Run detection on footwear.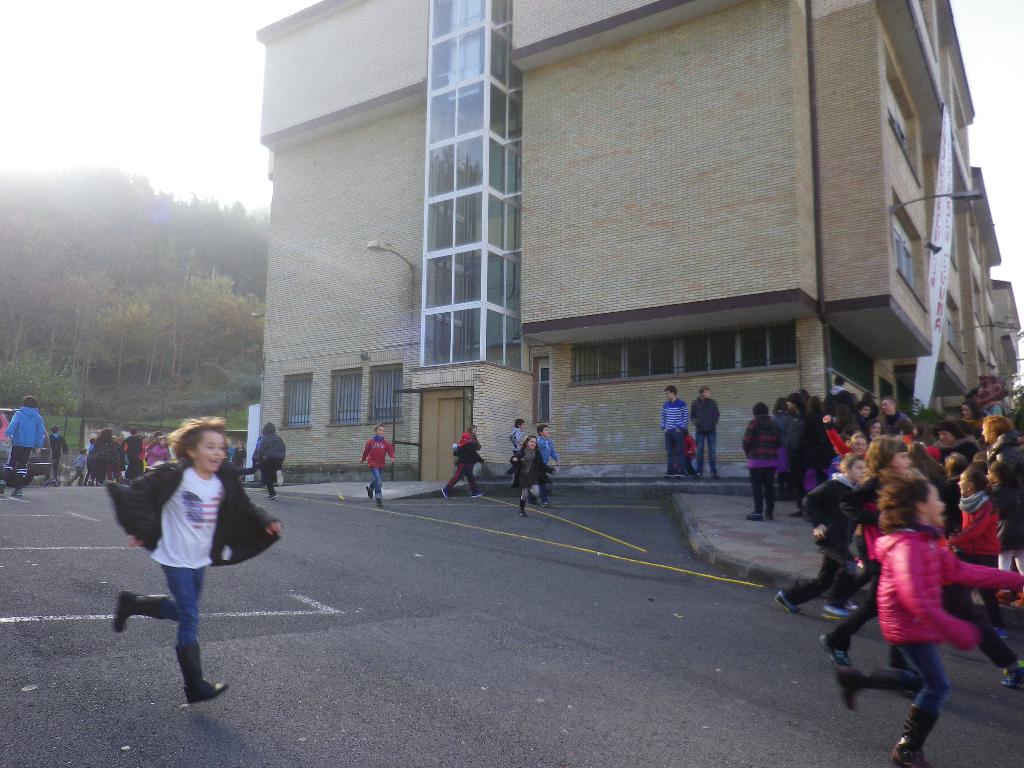
Result: x1=13, y1=486, x2=22, y2=496.
